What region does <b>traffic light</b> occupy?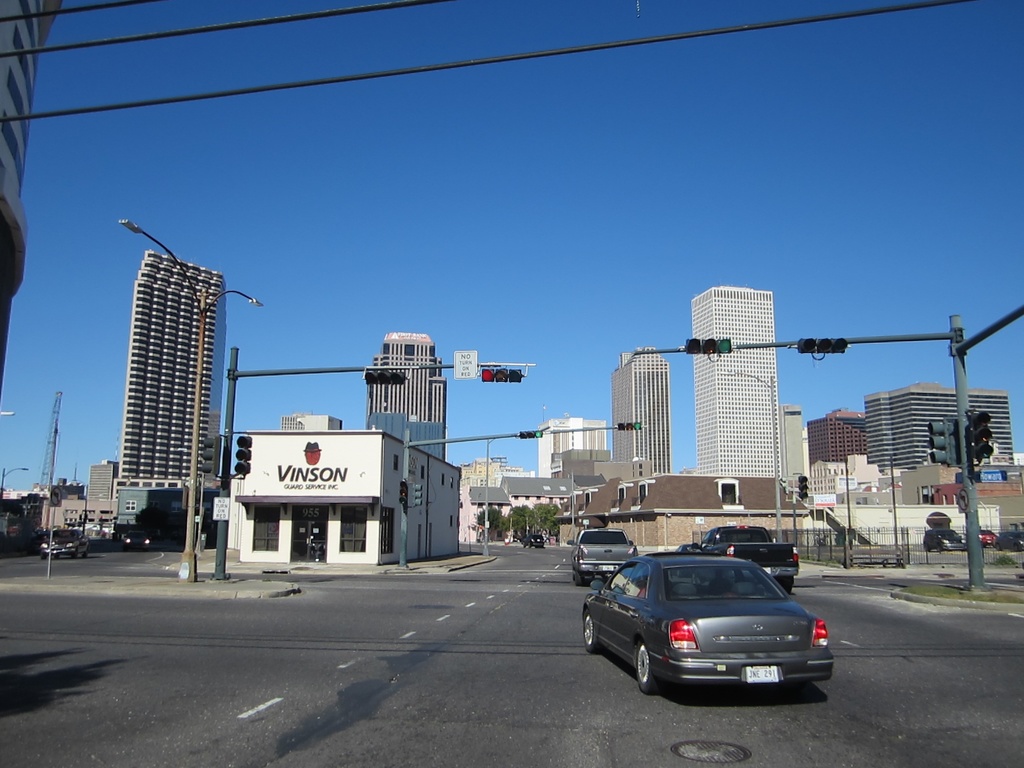
x1=518 y1=429 x2=543 y2=440.
